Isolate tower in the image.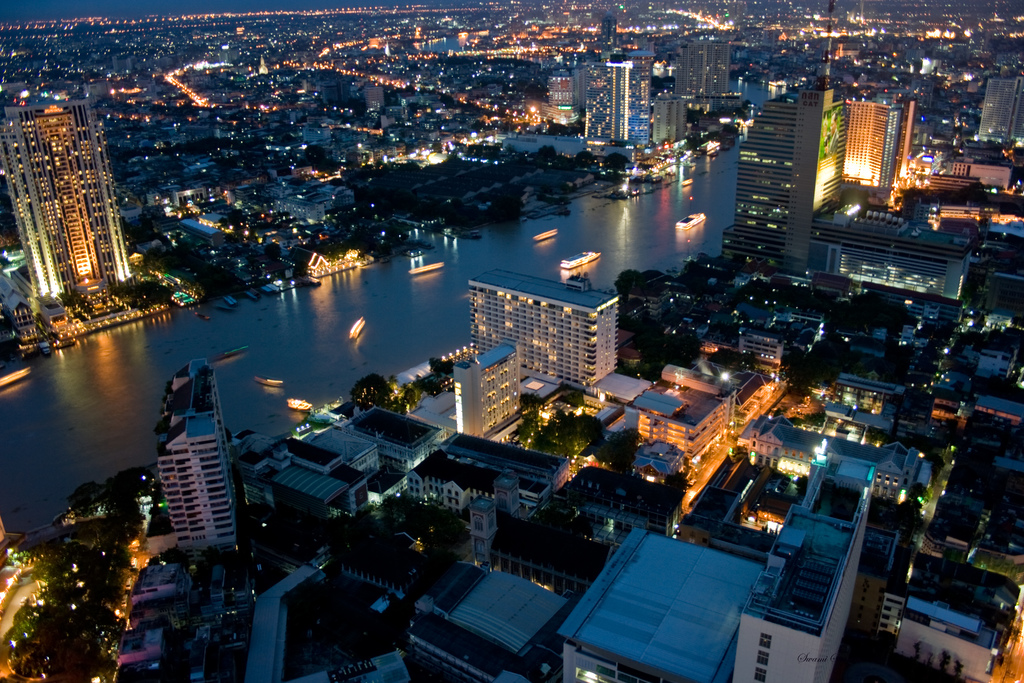
Isolated region: bbox(737, 465, 876, 682).
